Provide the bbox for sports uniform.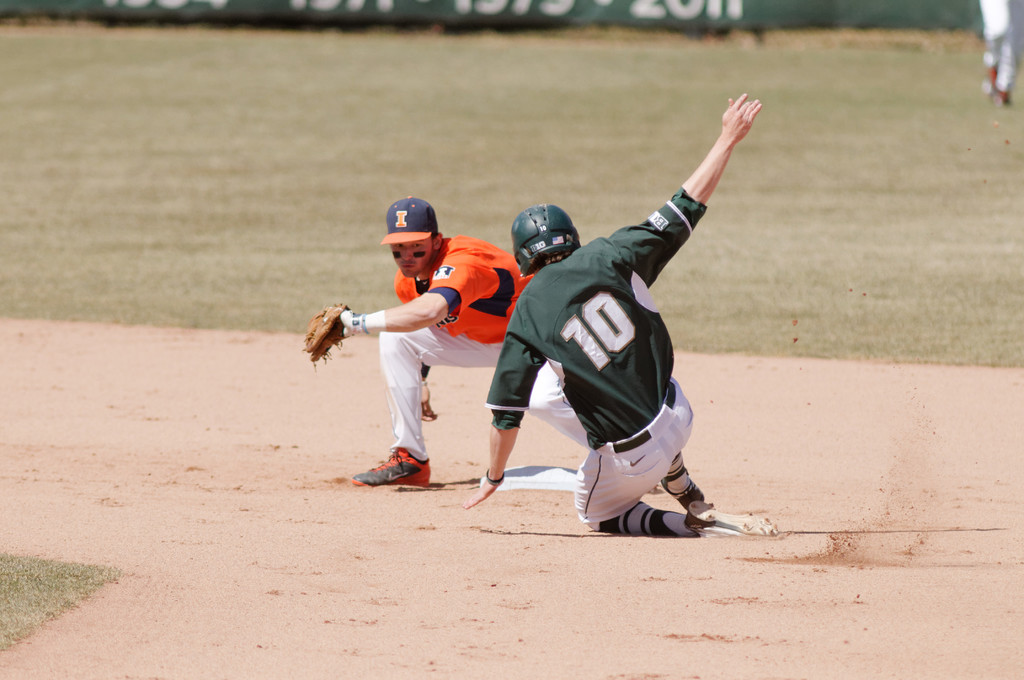
473 184 730 546.
